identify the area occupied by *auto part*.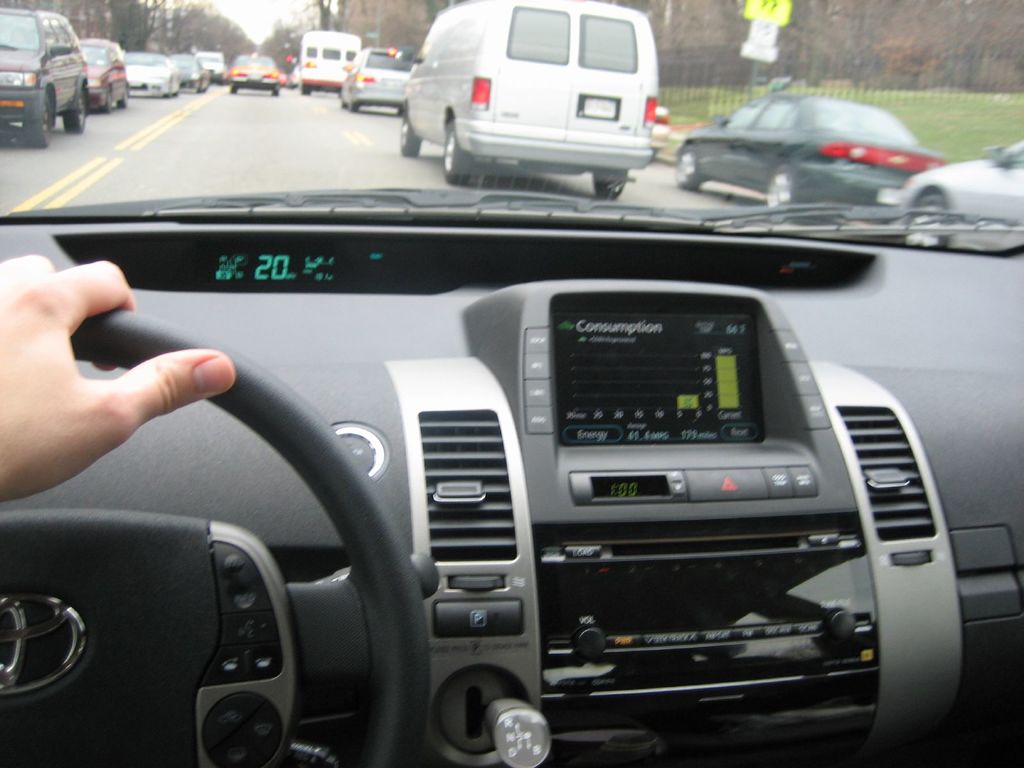
Area: (887, 145, 1023, 250).
